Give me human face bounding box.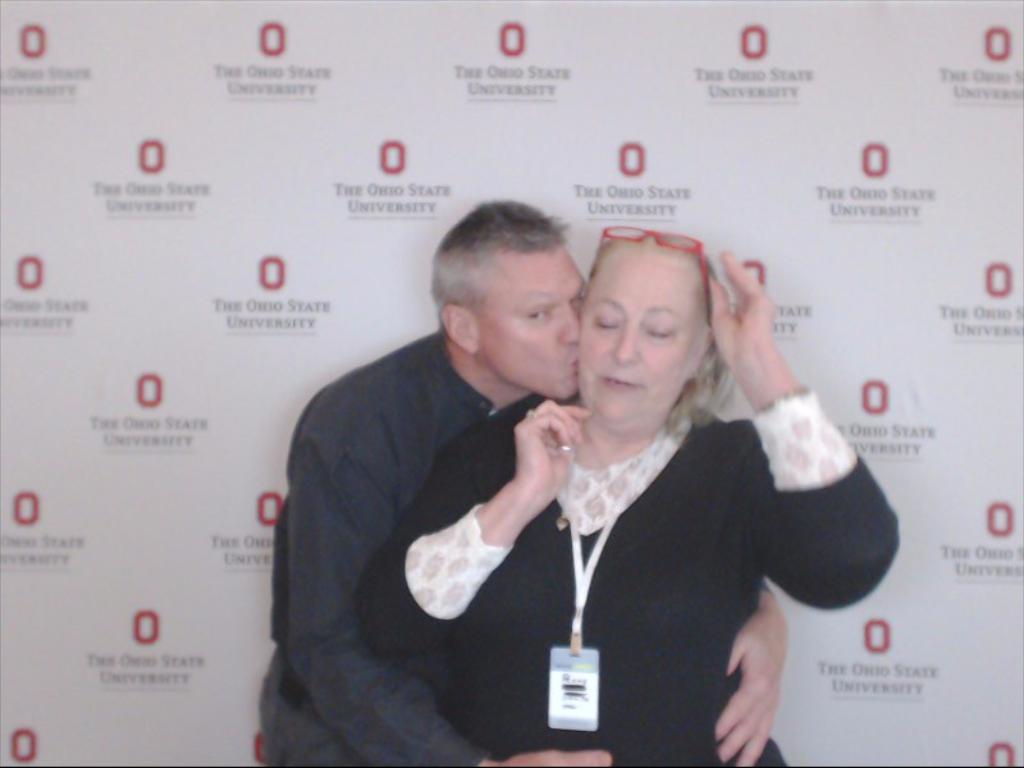
detection(480, 247, 586, 404).
